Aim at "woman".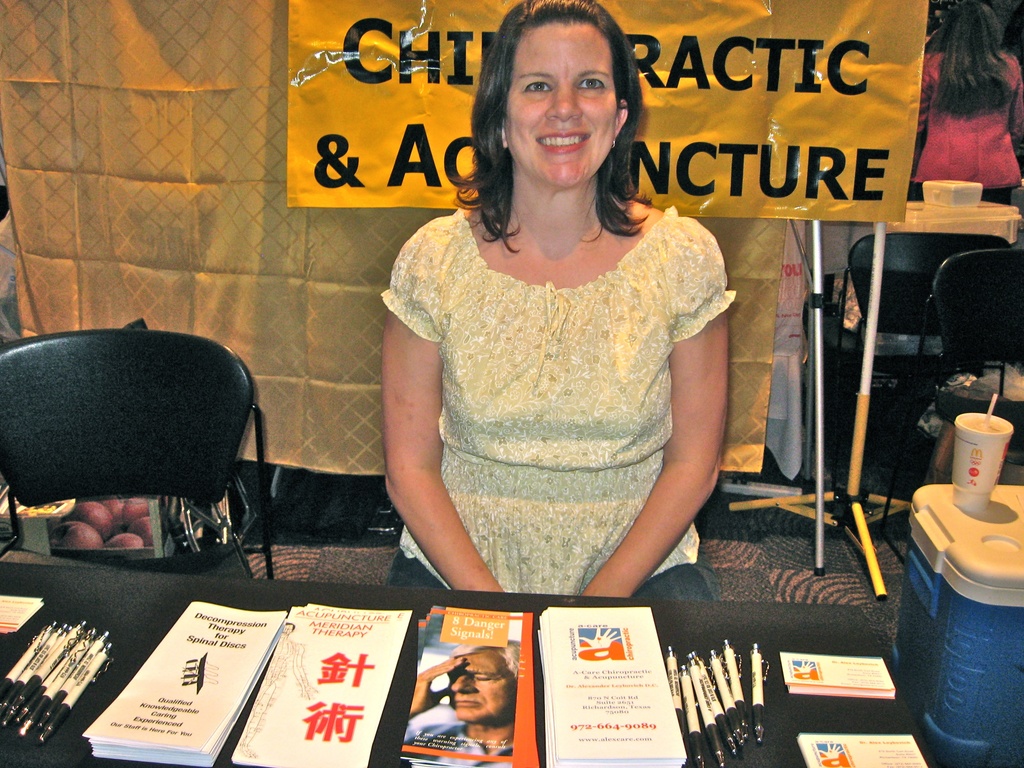
Aimed at {"left": 915, "top": 1, "right": 1023, "bottom": 214}.
